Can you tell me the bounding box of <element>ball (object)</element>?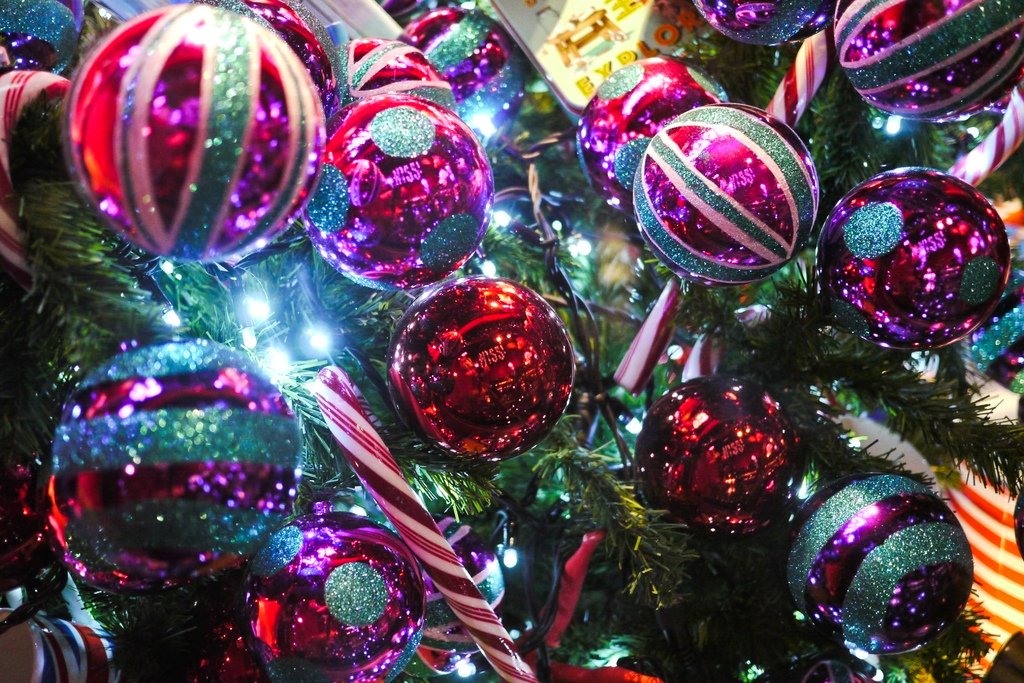
locate(636, 377, 804, 533).
